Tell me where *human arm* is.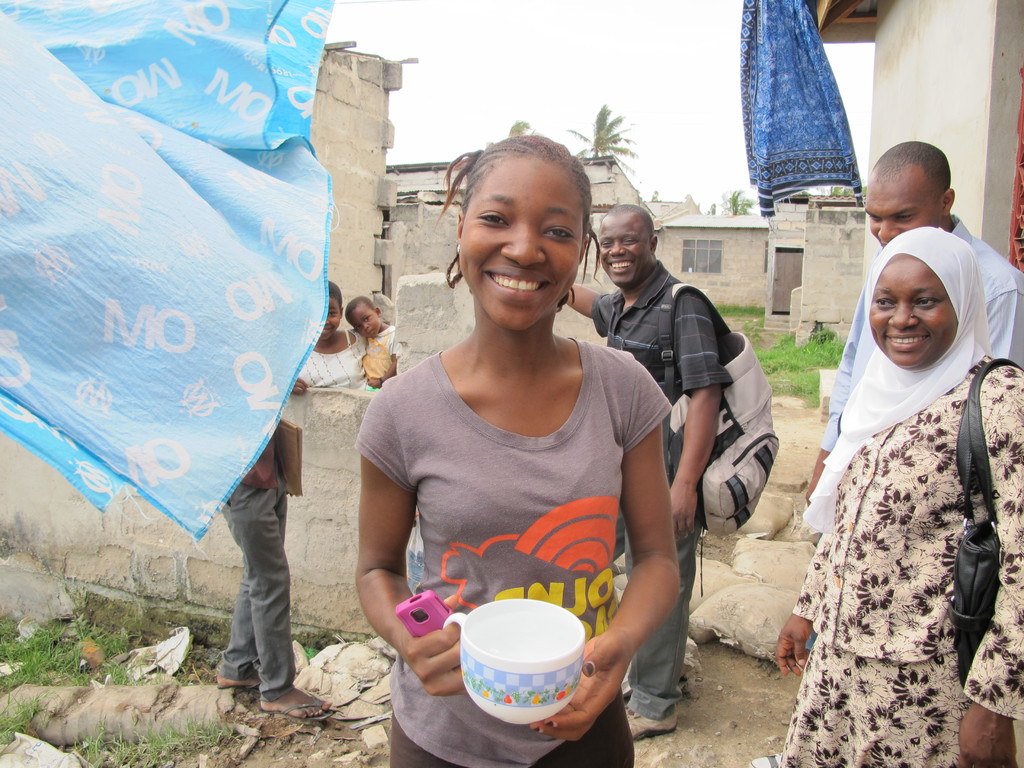
*human arm* is at <region>288, 378, 310, 397</region>.
